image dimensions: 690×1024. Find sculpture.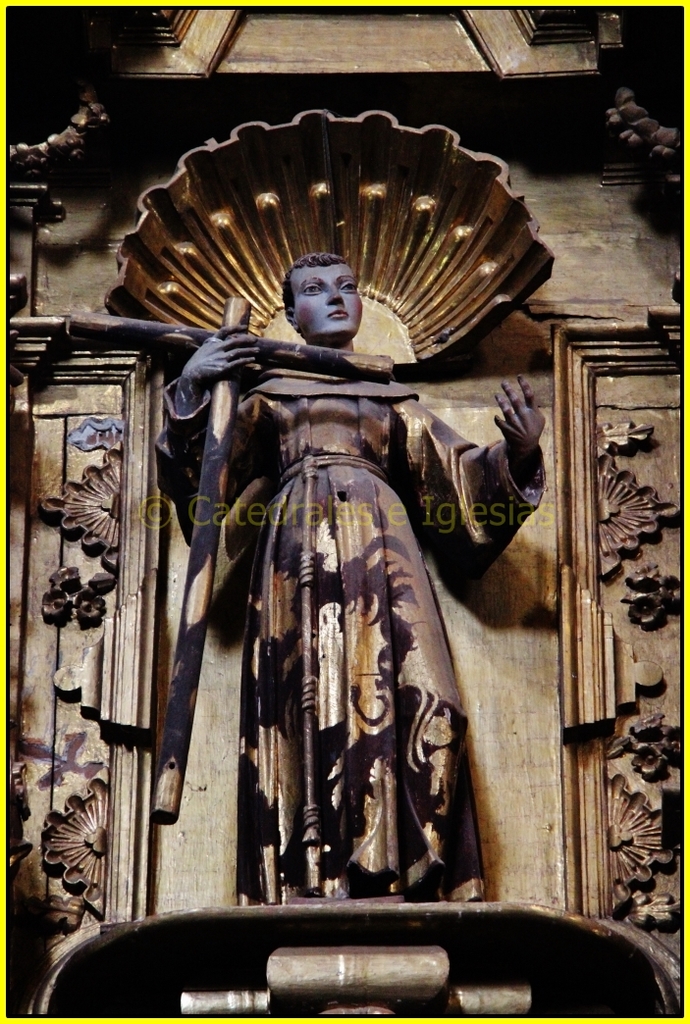
locate(101, 102, 559, 904).
